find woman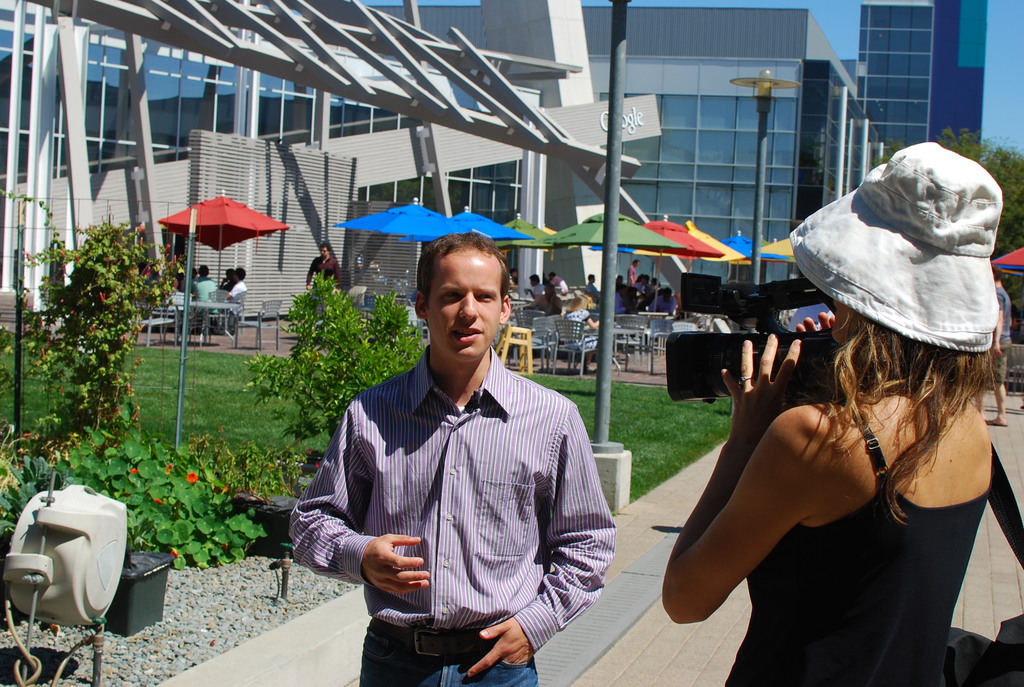
l=559, t=296, r=600, b=370
